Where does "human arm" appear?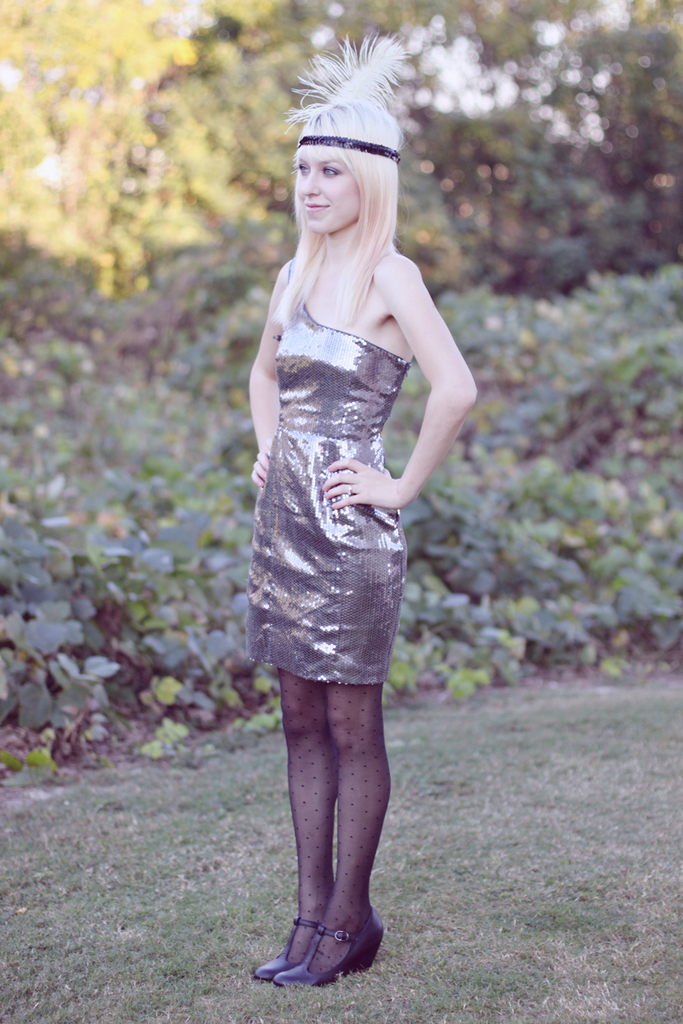
Appears at region(247, 269, 286, 486).
